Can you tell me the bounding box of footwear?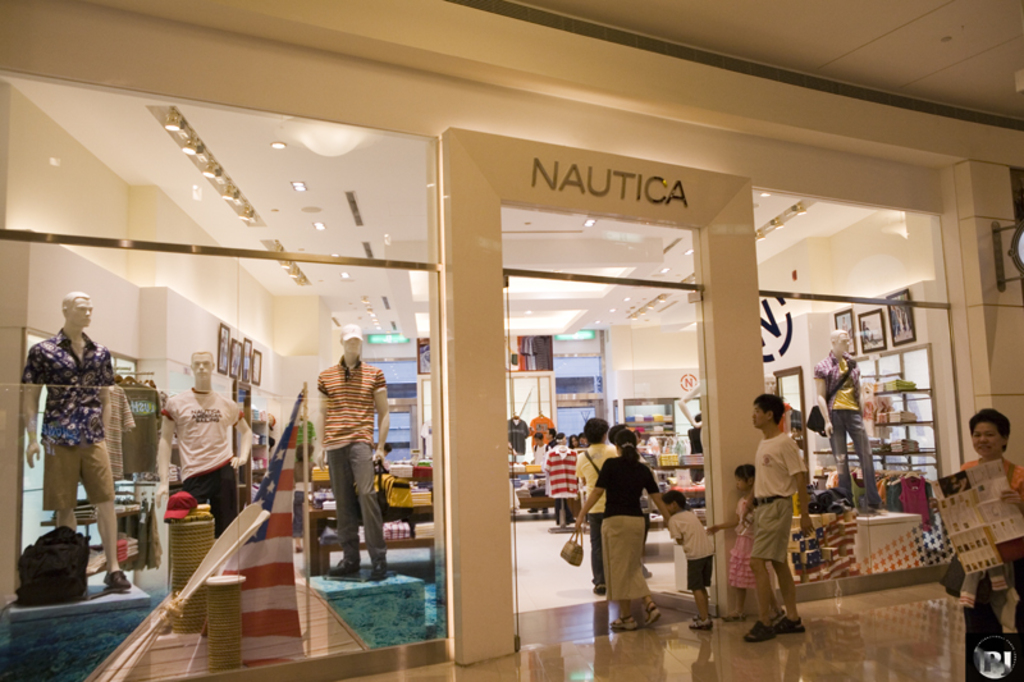
541 509 549 516.
